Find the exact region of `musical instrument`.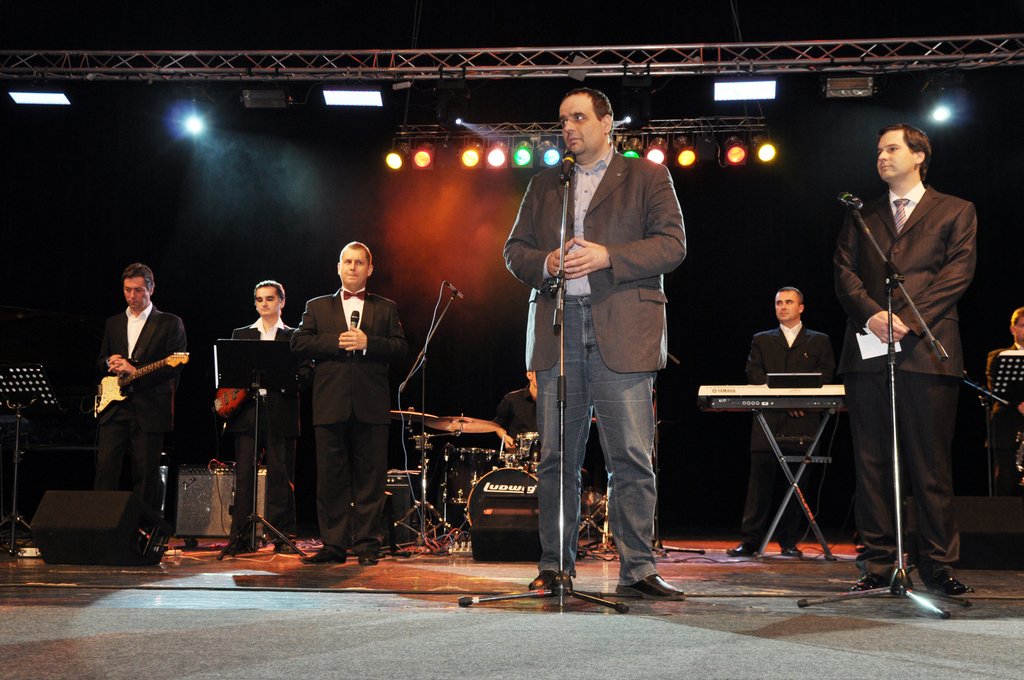
Exact region: 215:385:270:420.
